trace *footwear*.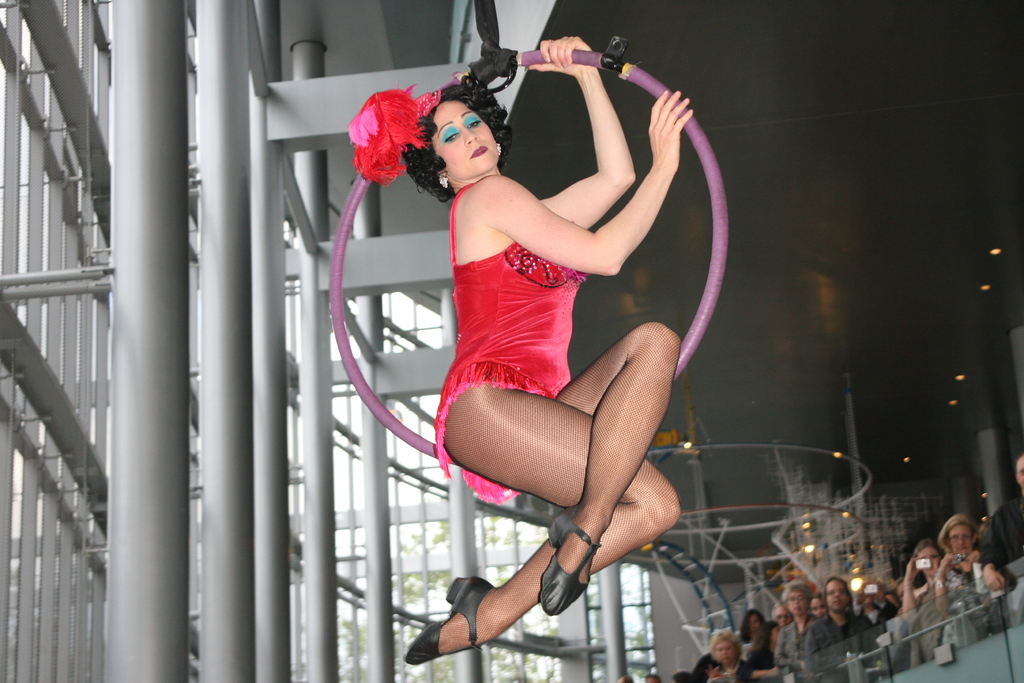
Traced to 403/577/495/664.
